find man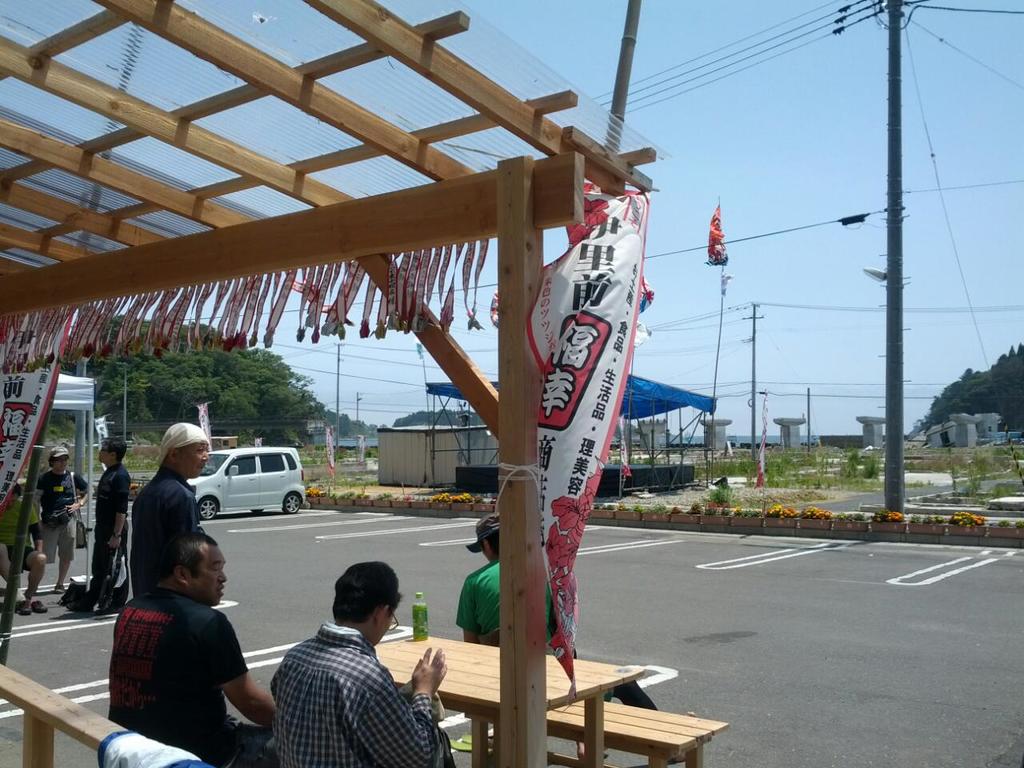
region(62, 438, 134, 616)
